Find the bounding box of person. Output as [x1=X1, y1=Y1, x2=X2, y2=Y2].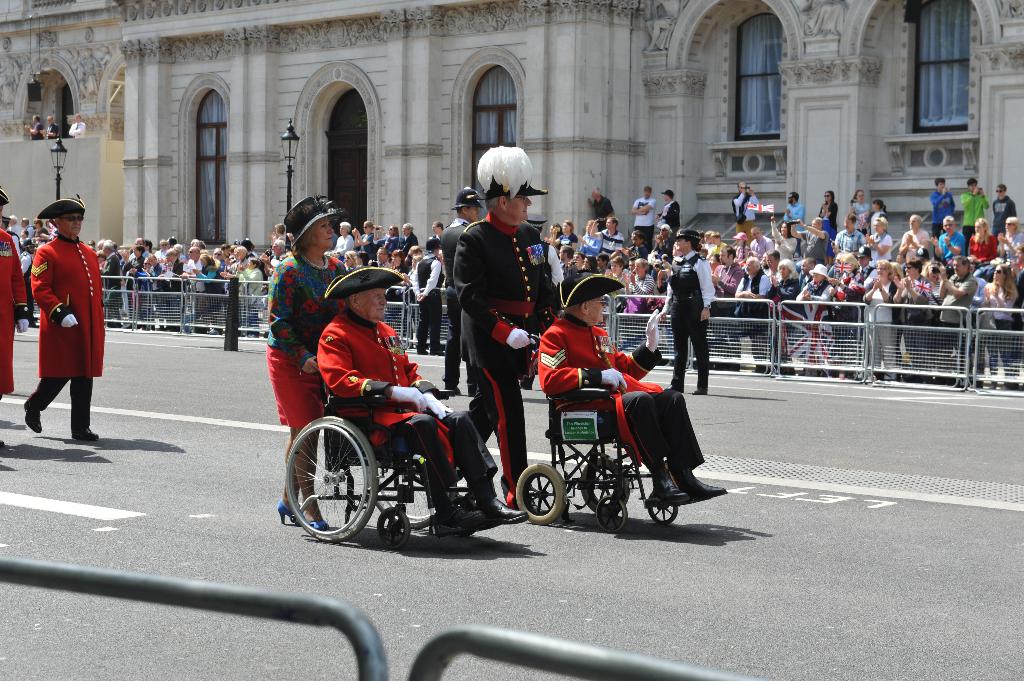
[x1=797, y1=268, x2=837, y2=369].
